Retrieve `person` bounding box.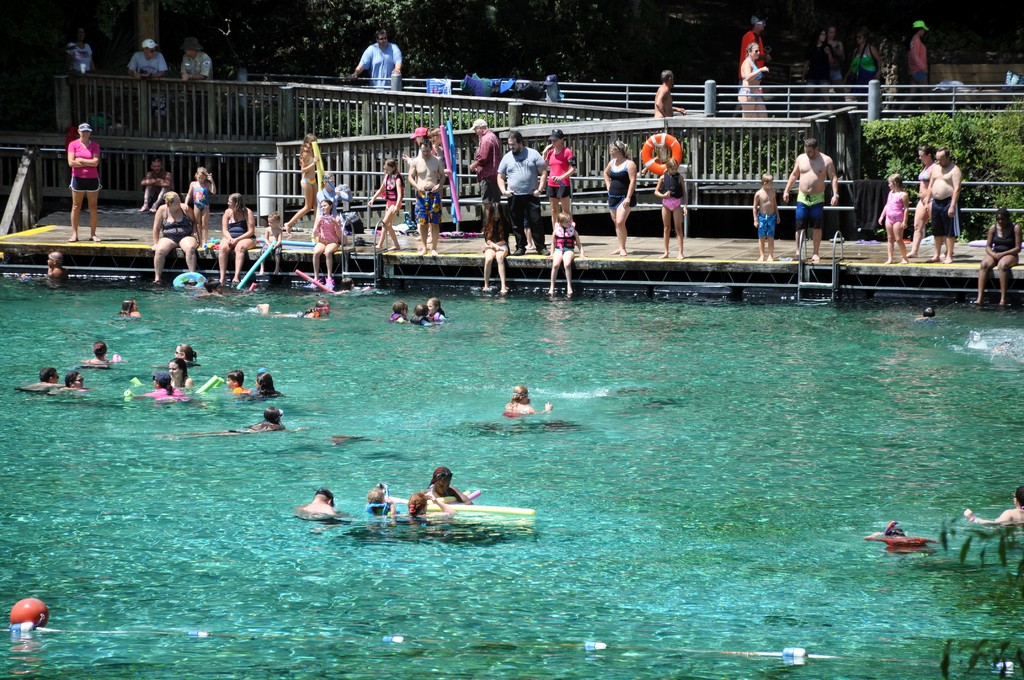
Bounding box: Rect(748, 165, 782, 265).
